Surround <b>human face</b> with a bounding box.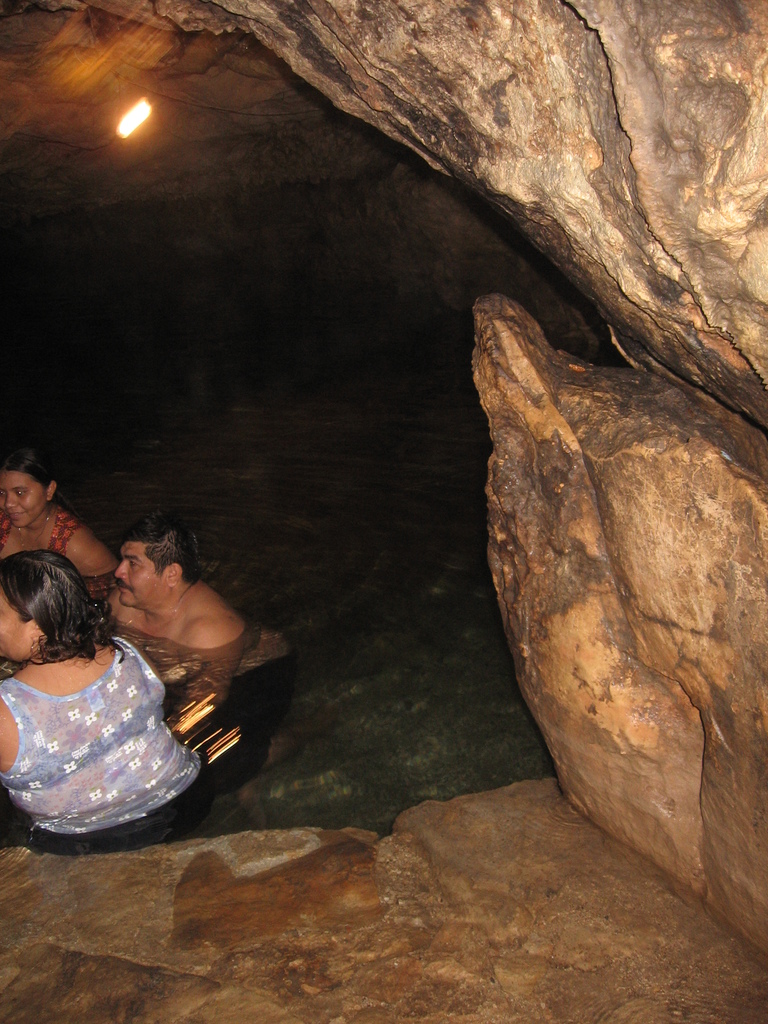
select_region(0, 584, 65, 668).
